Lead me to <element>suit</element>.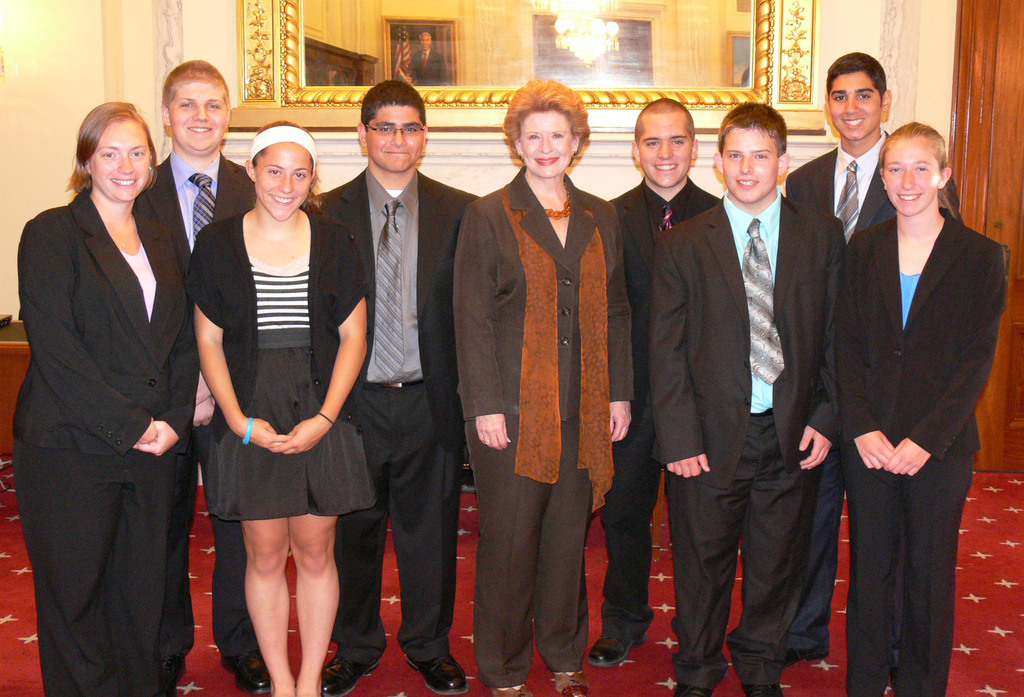
Lead to Rect(309, 160, 479, 662).
